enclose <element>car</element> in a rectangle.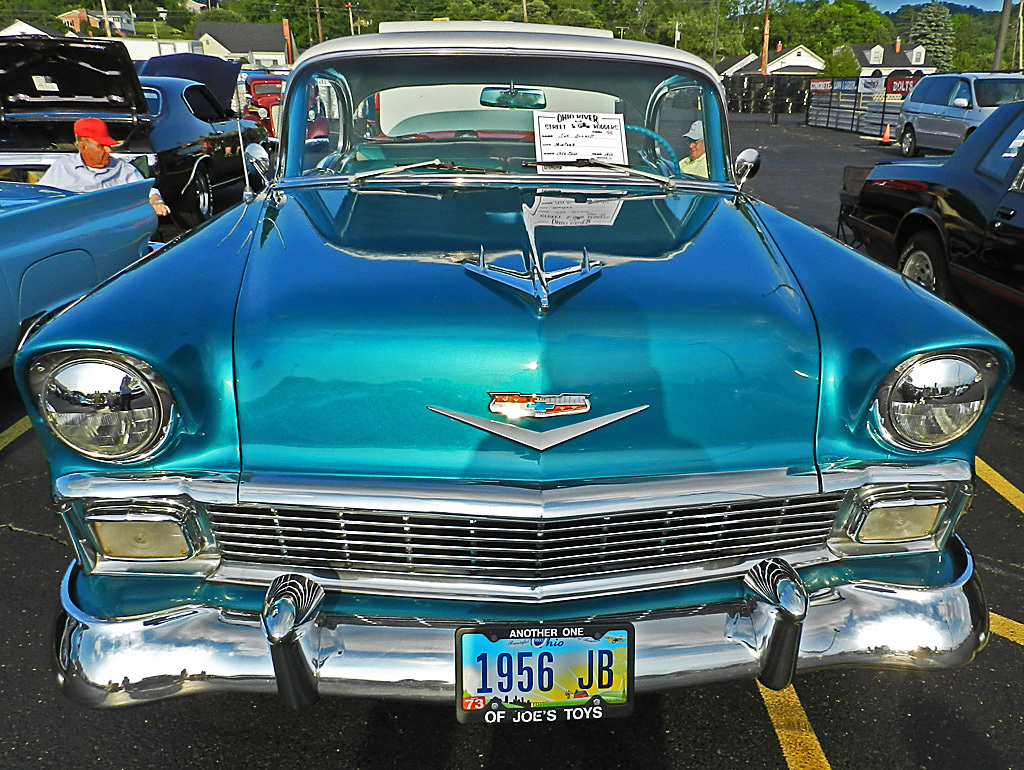
{"x1": 17, "y1": 40, "x2": 955, "y2": 735}.
